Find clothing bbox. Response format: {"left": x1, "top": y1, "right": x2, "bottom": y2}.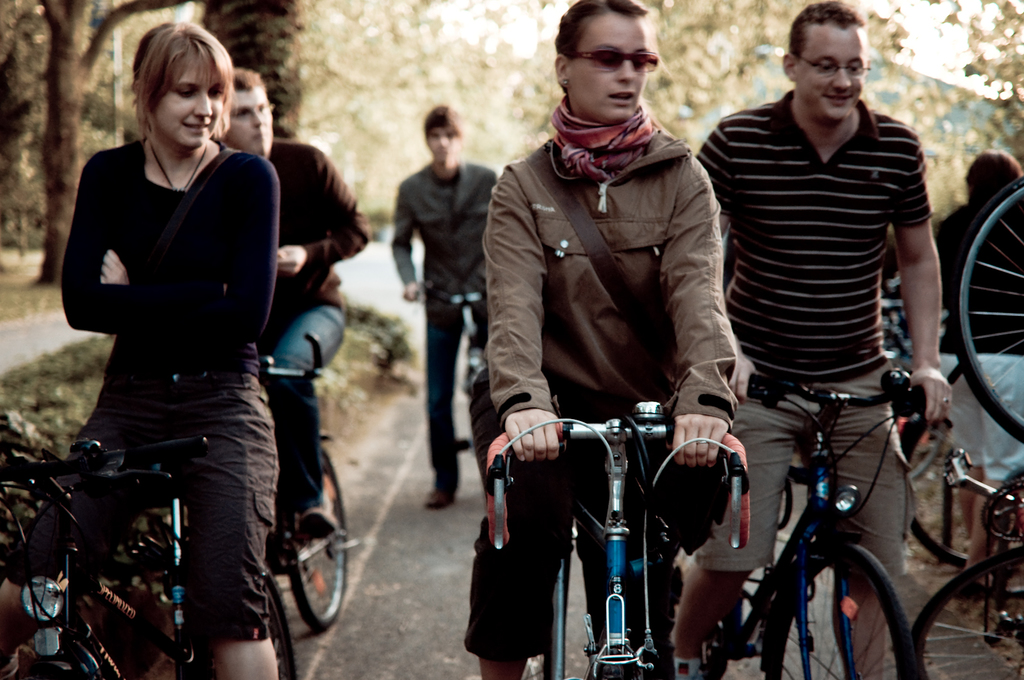
{"left": 694, "top": 81, "right": 929, "bottom": 573}.
